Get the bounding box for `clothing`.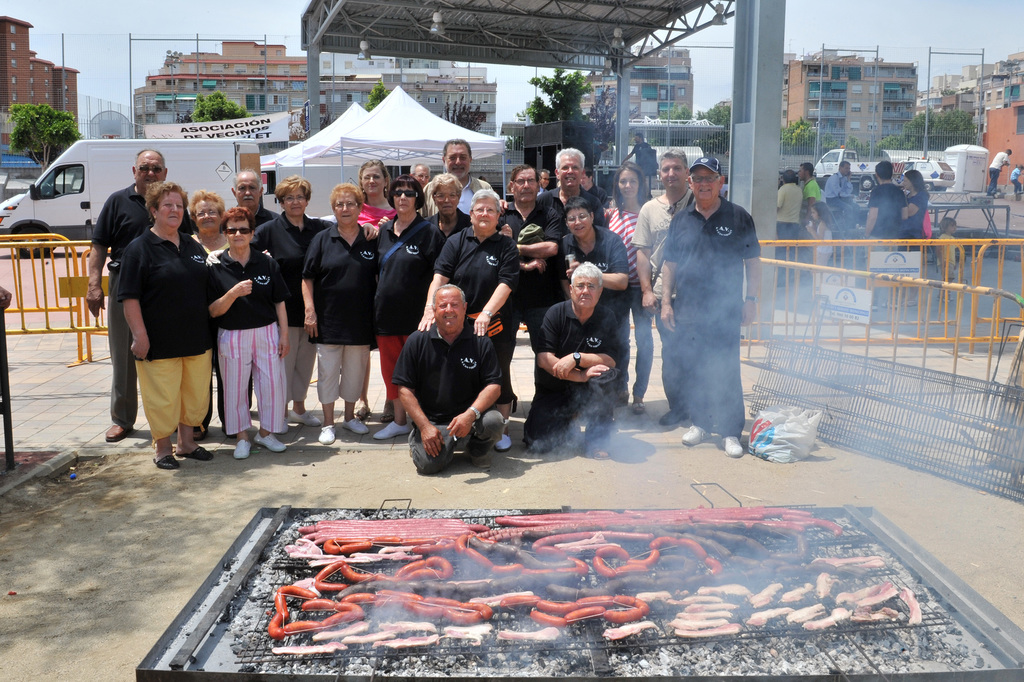
[989, 150, 1007, 193].
